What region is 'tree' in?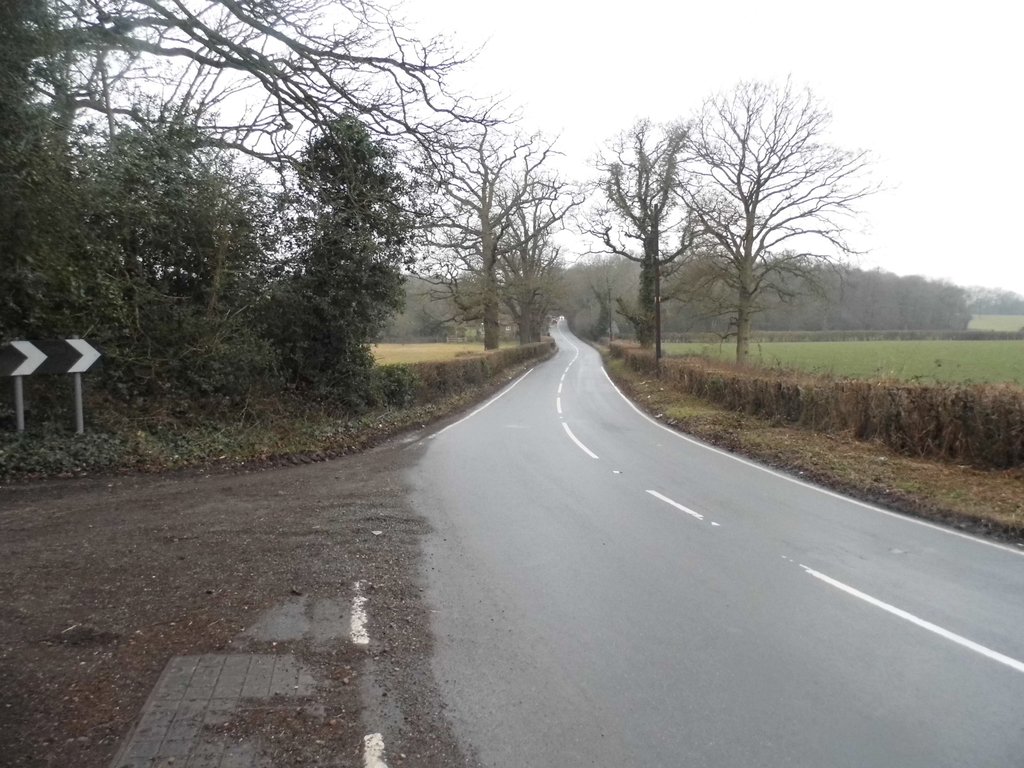
578, 113, 723, 362.
